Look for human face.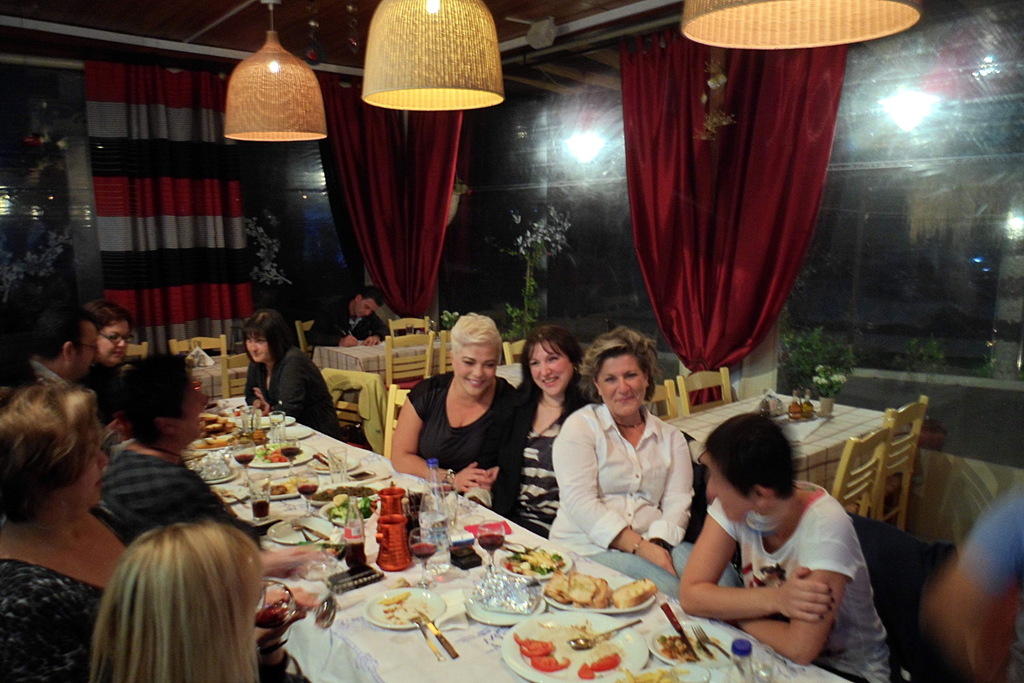
Found: left=596, top=354, right=644, bottom=415.
